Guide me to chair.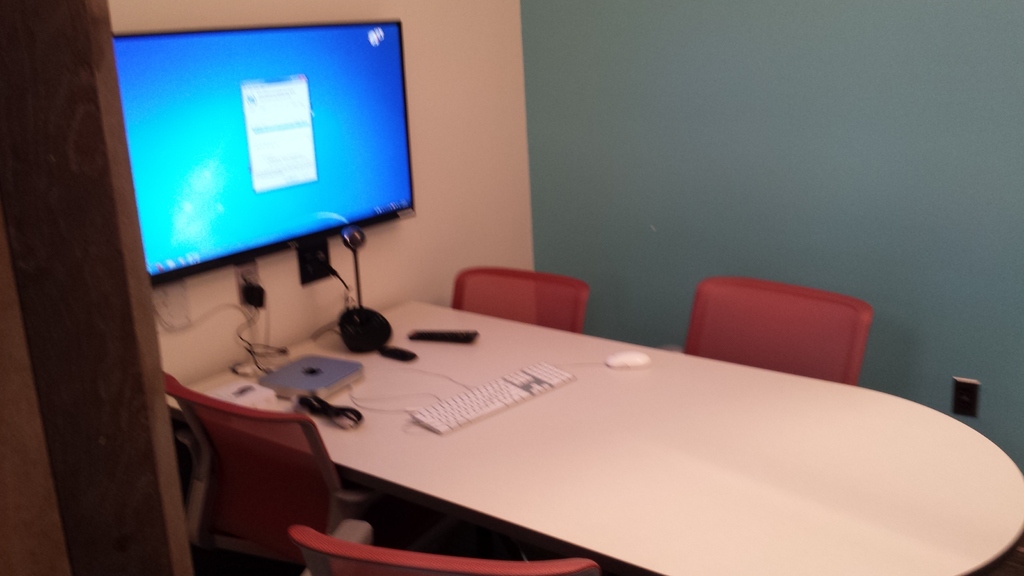
Guidance: [451, 265, 589, 333].
